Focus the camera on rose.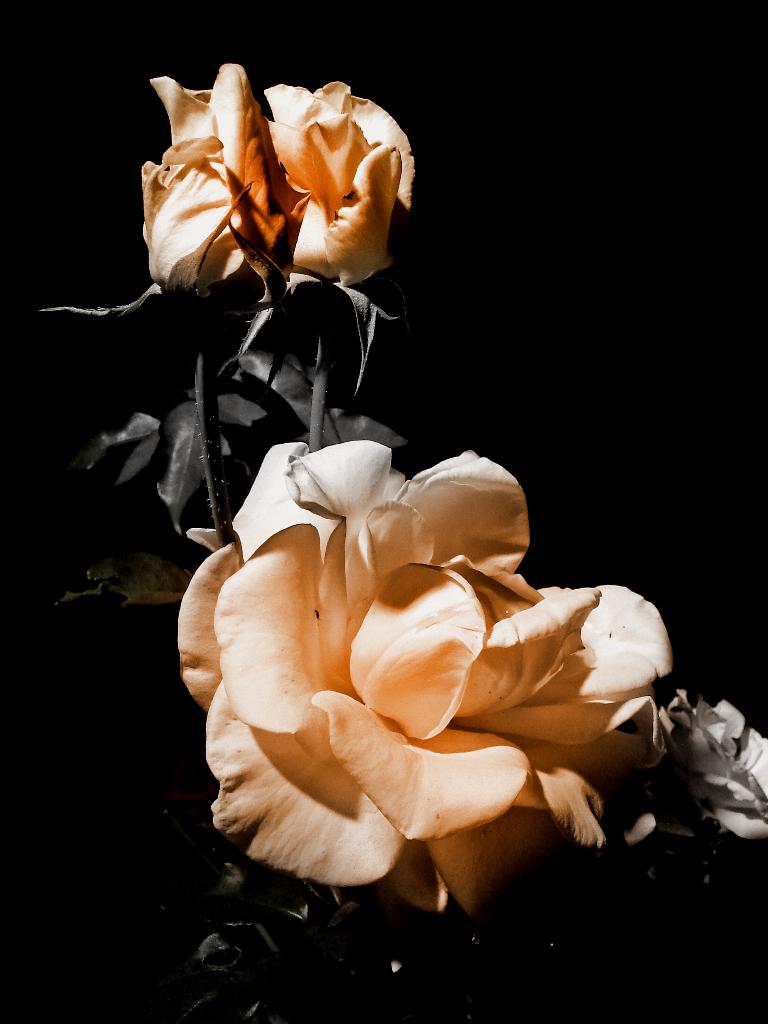
Focus region: [left=138, top=61, right=284, bottom=297].
